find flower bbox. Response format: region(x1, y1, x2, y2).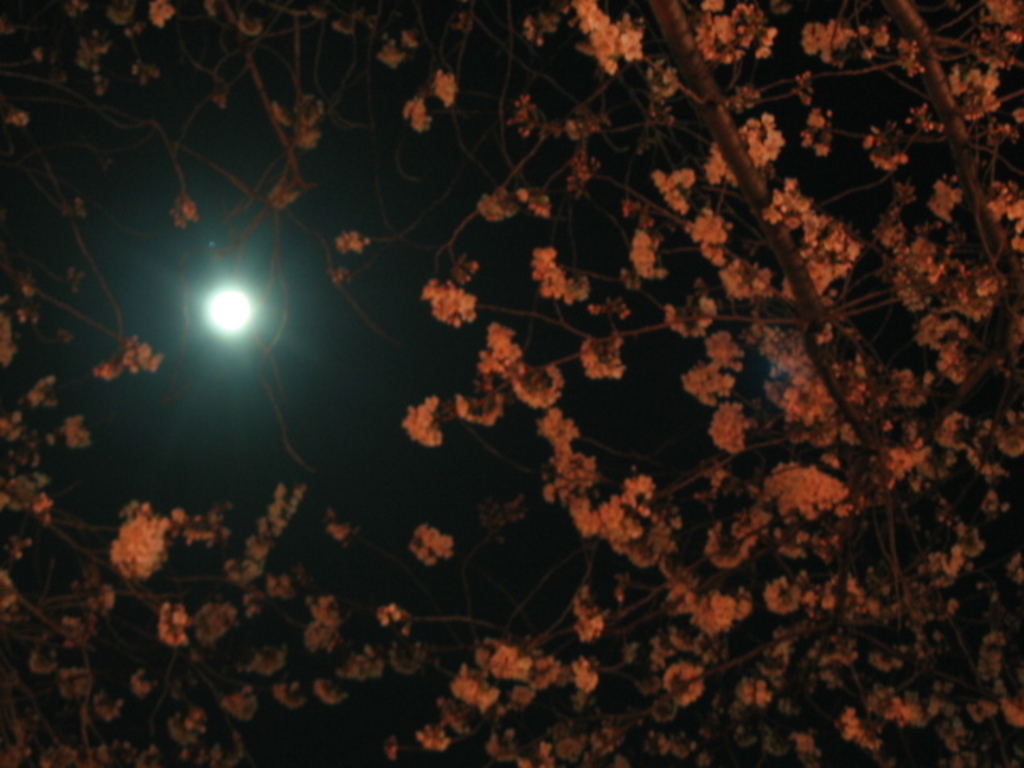
region(411, 520, 454, 565).
